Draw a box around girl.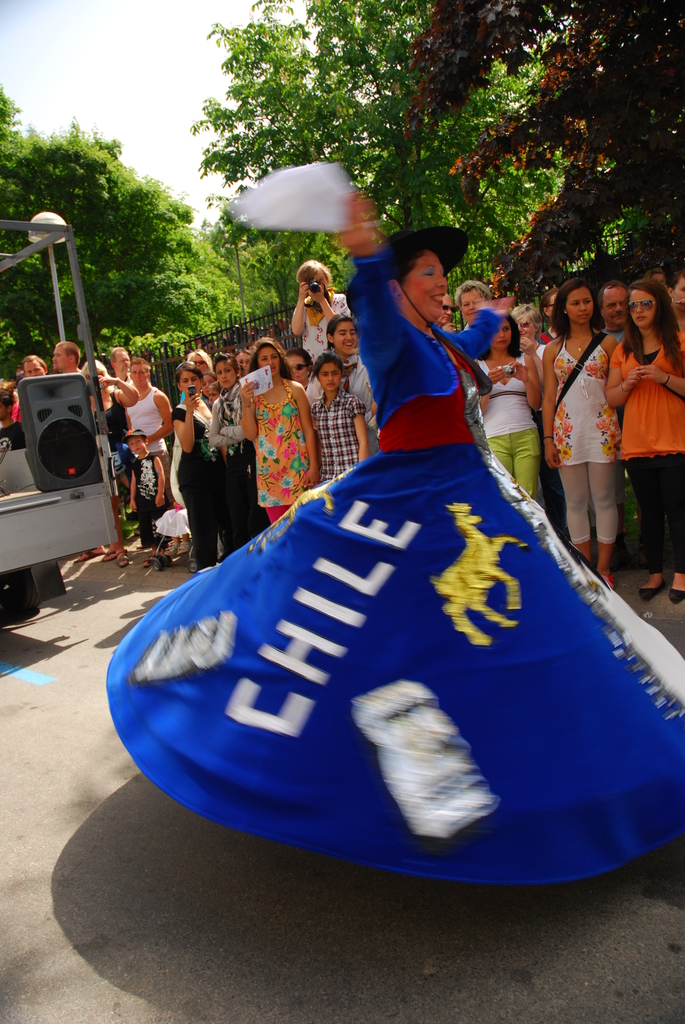
Rect(291, 259, 356, 364).
